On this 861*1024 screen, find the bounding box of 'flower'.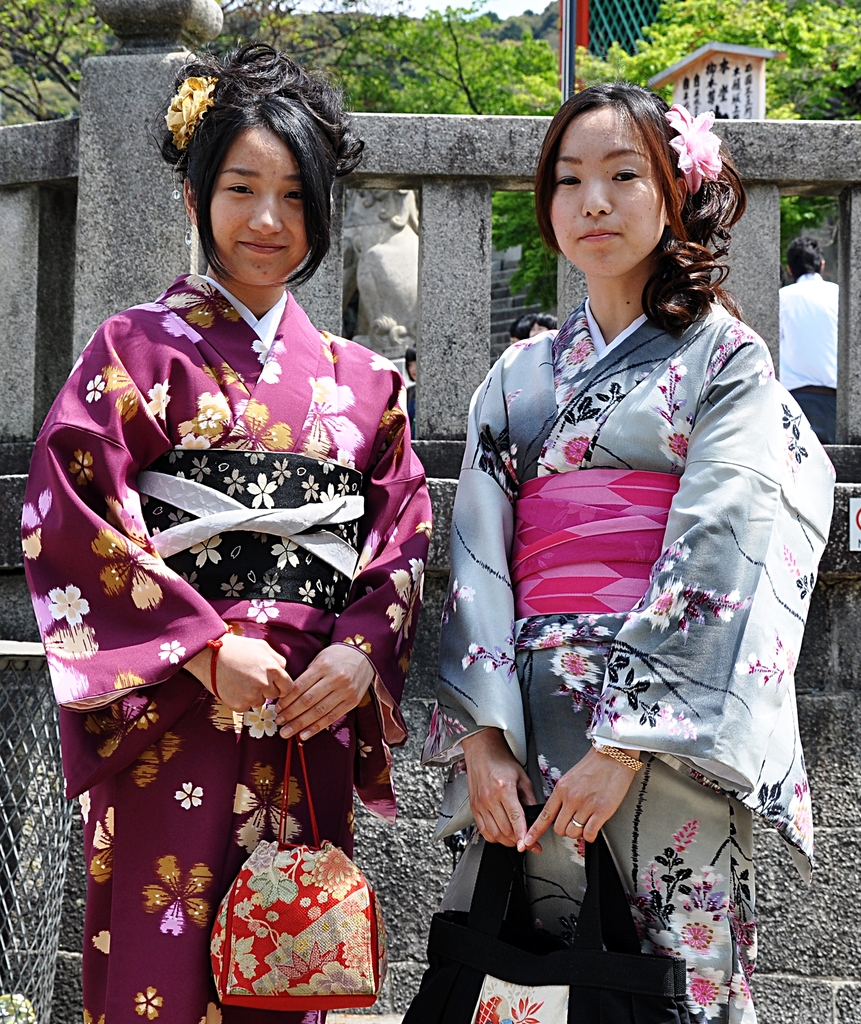
Bounding box: Rect(271, 538, 300, 570).
